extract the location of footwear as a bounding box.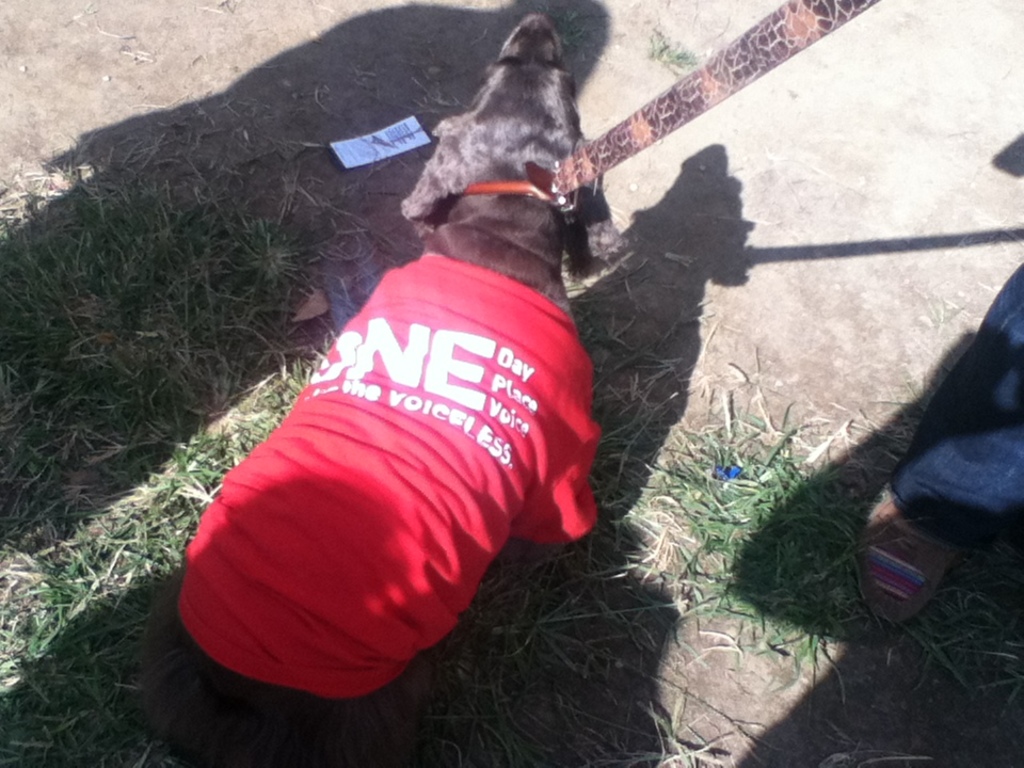
[x1=849, y1=493, x2=961, y2=634].
